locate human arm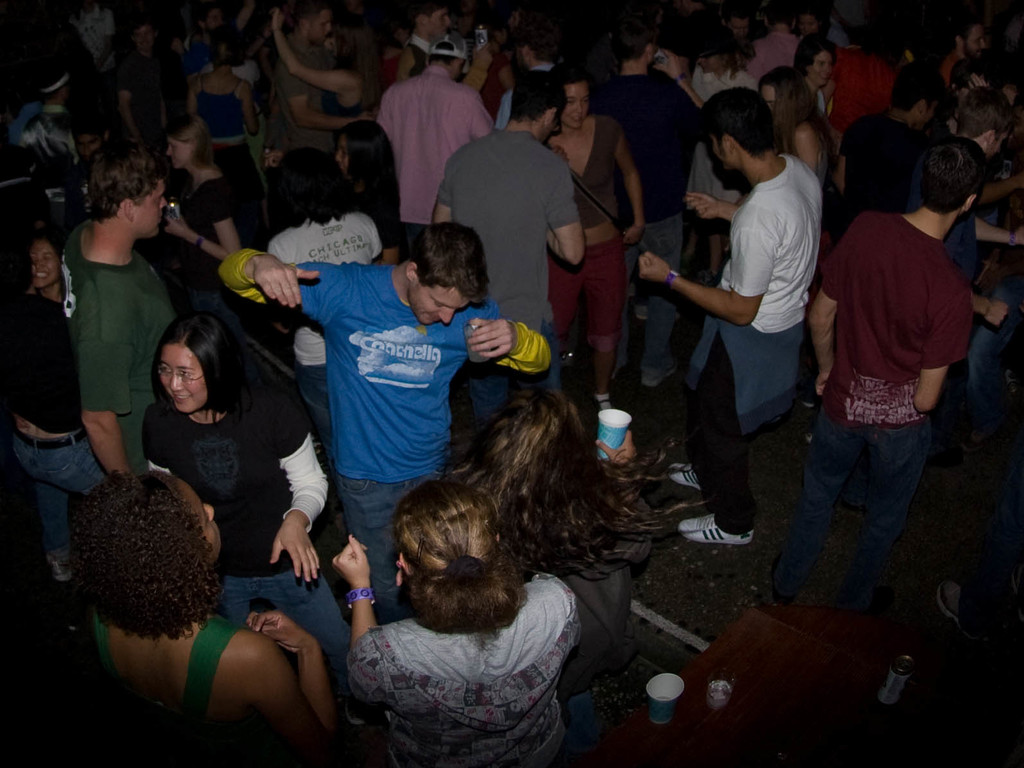
bbox(235, 607, 342, 766)
